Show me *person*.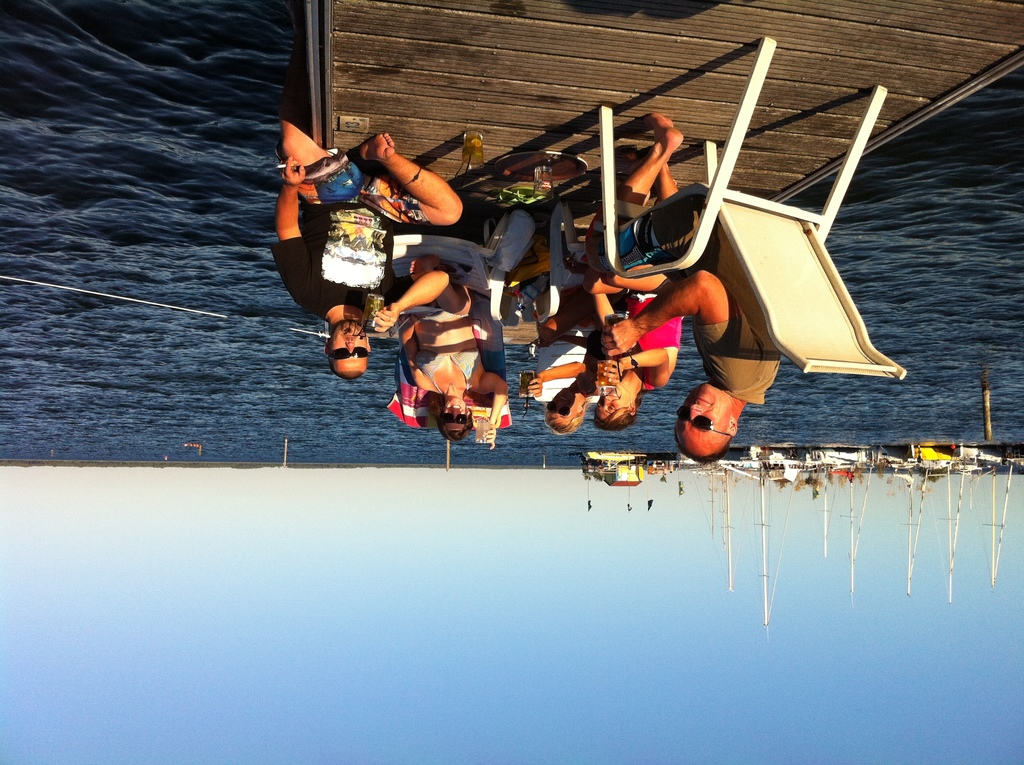
*person* is here: 563, 179, 679, 430.
